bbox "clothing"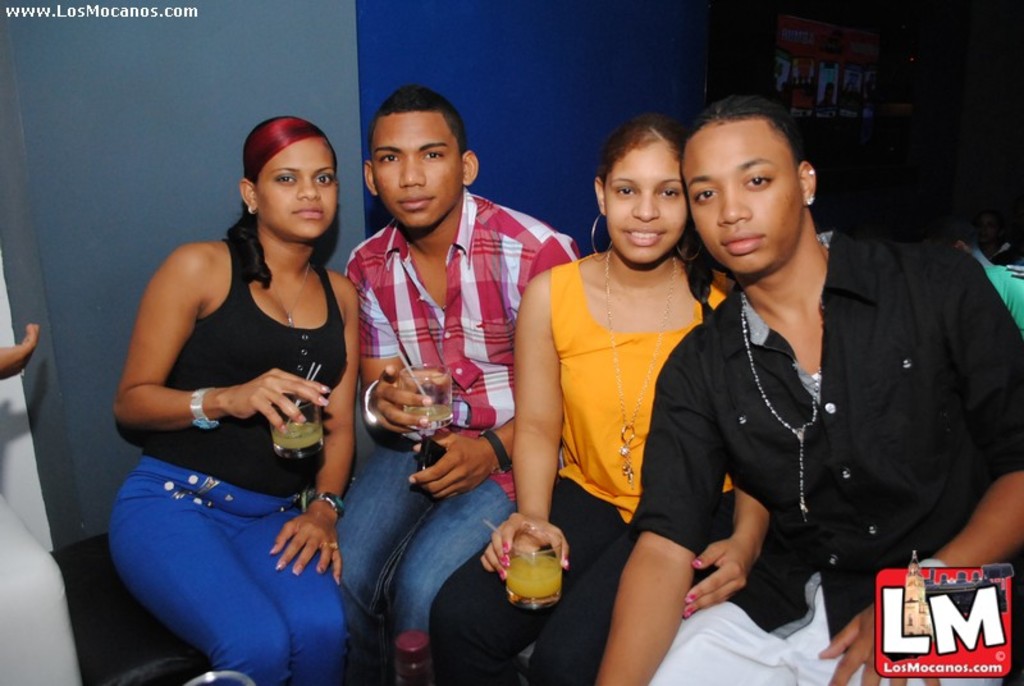
[left=339, top=189, right=570, bottom=673]
